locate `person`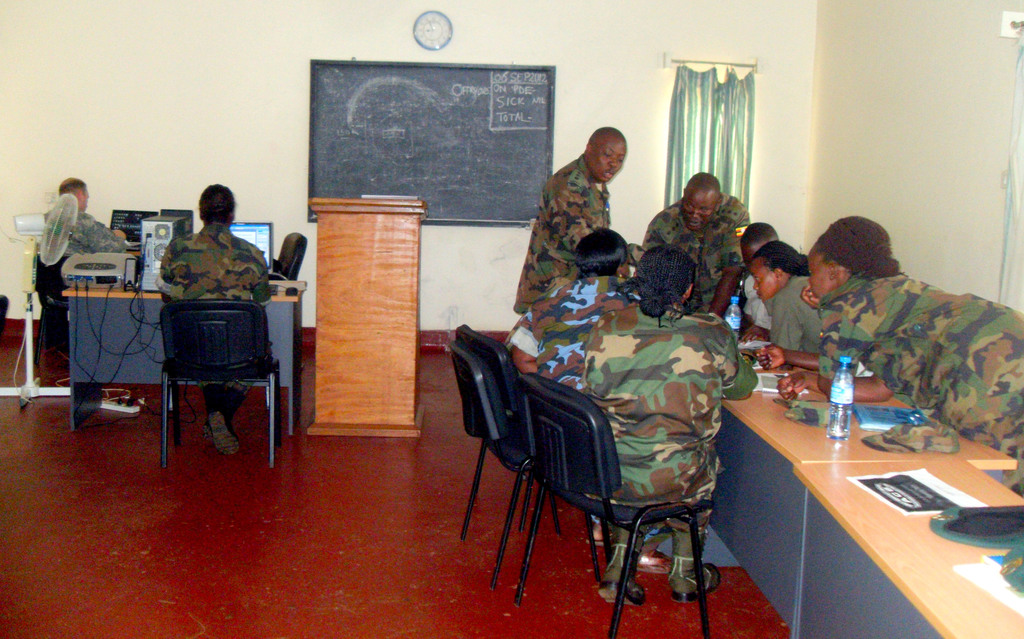
[634, 167, 745, 325]
